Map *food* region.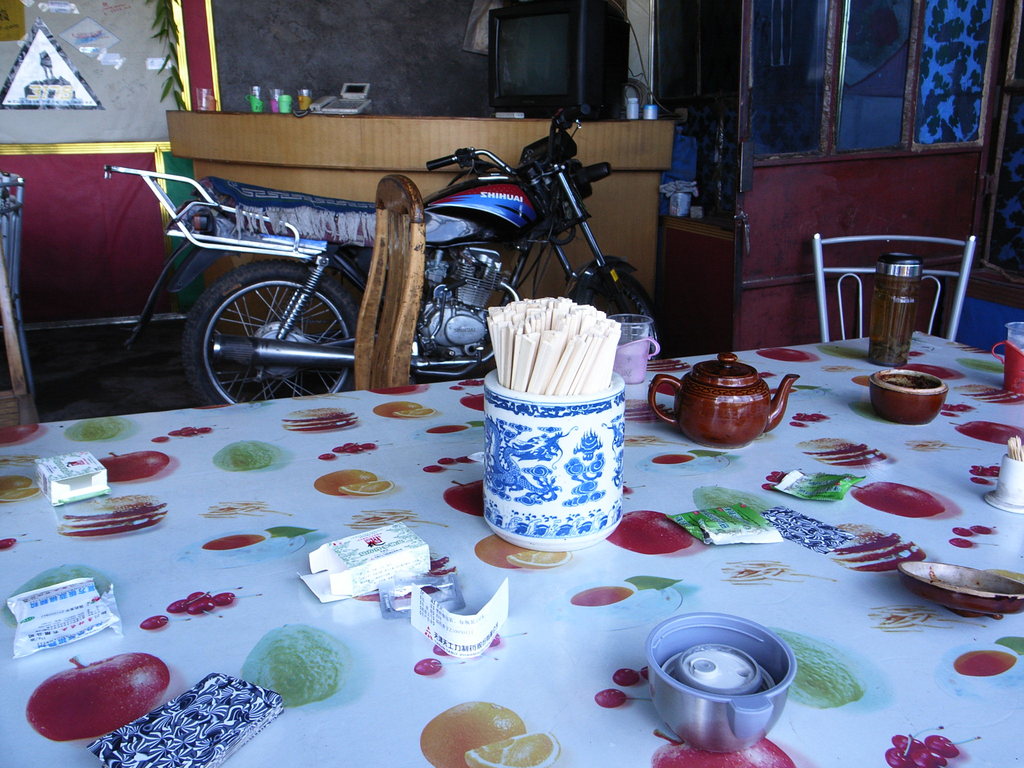
Mapped to 374/401/437/419.
